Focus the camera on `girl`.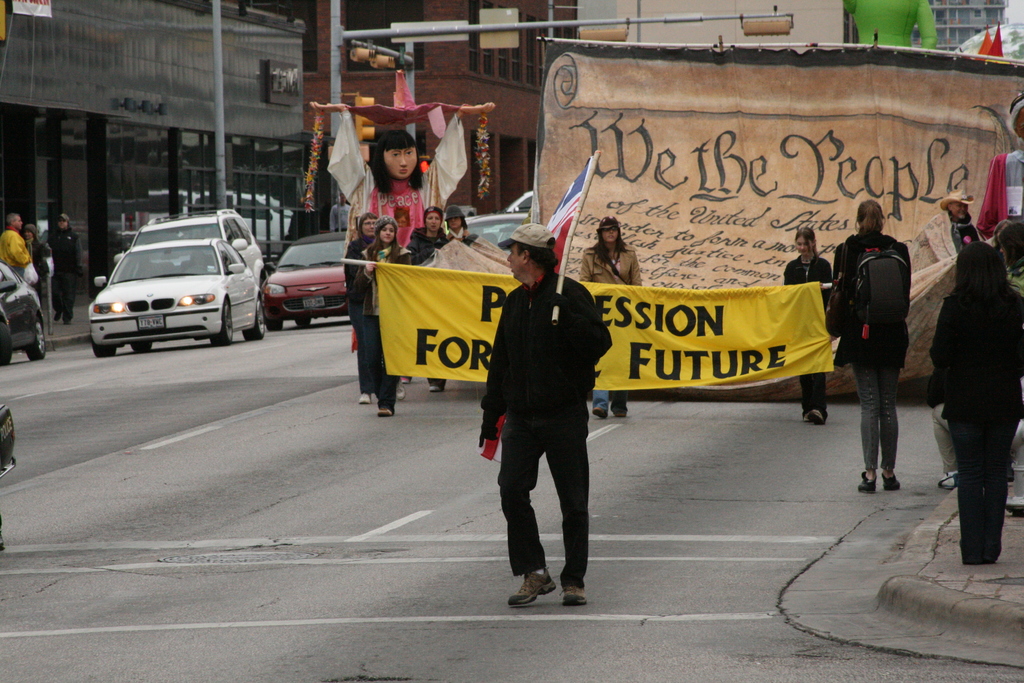
Focus region: [781,224,836,427].
